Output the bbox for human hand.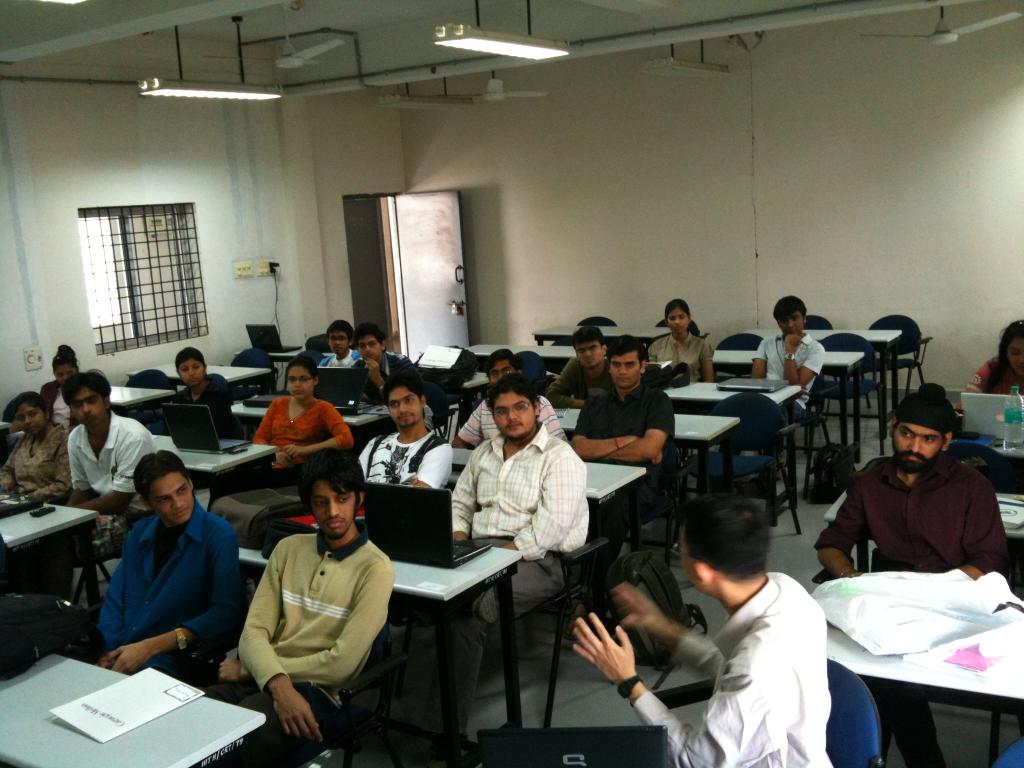
<bbox>280, 442, 303, 461</bbox>.
